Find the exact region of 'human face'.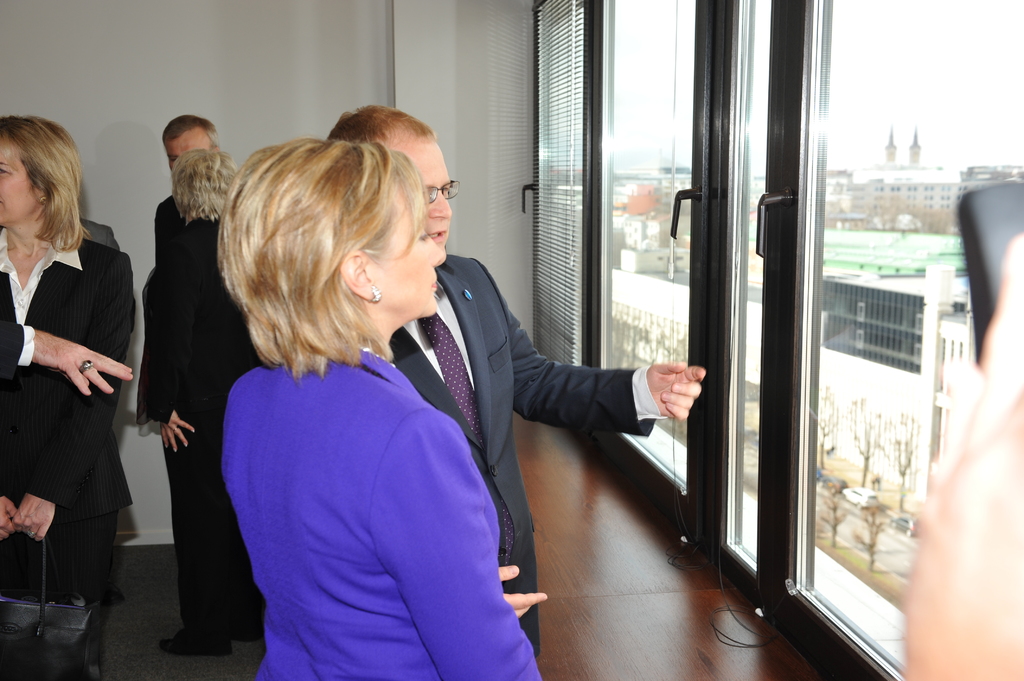
Exact region: detection(365, 180, 449, 315).
